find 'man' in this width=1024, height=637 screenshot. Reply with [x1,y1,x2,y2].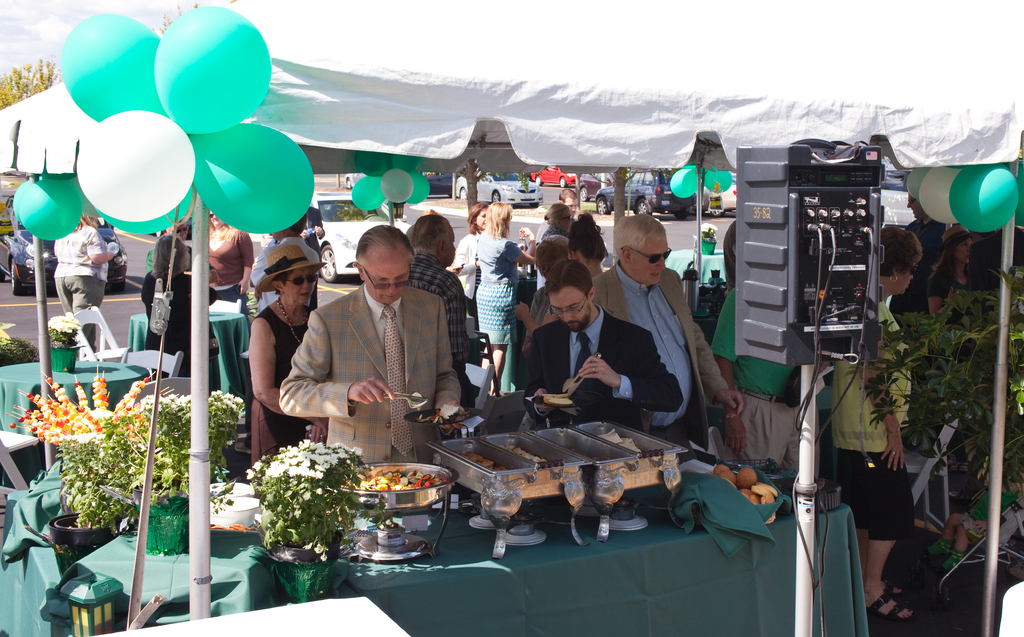
[269,227,467,460].
